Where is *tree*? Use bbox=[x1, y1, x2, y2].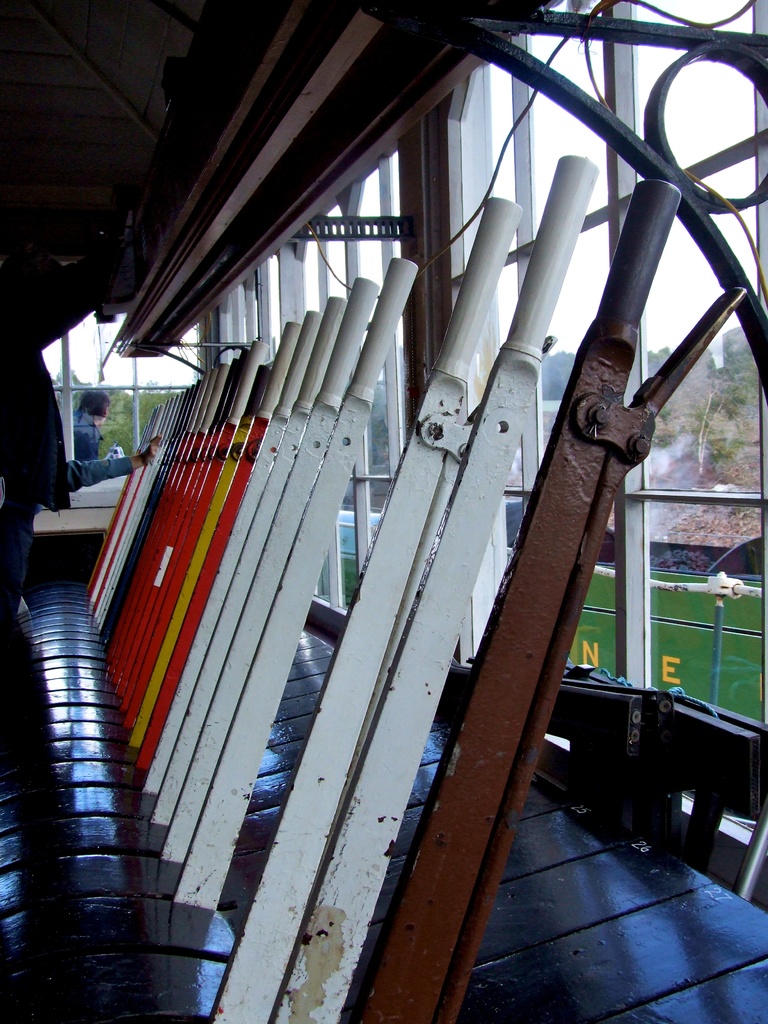
bbox=[669, 374, 758, 475].
